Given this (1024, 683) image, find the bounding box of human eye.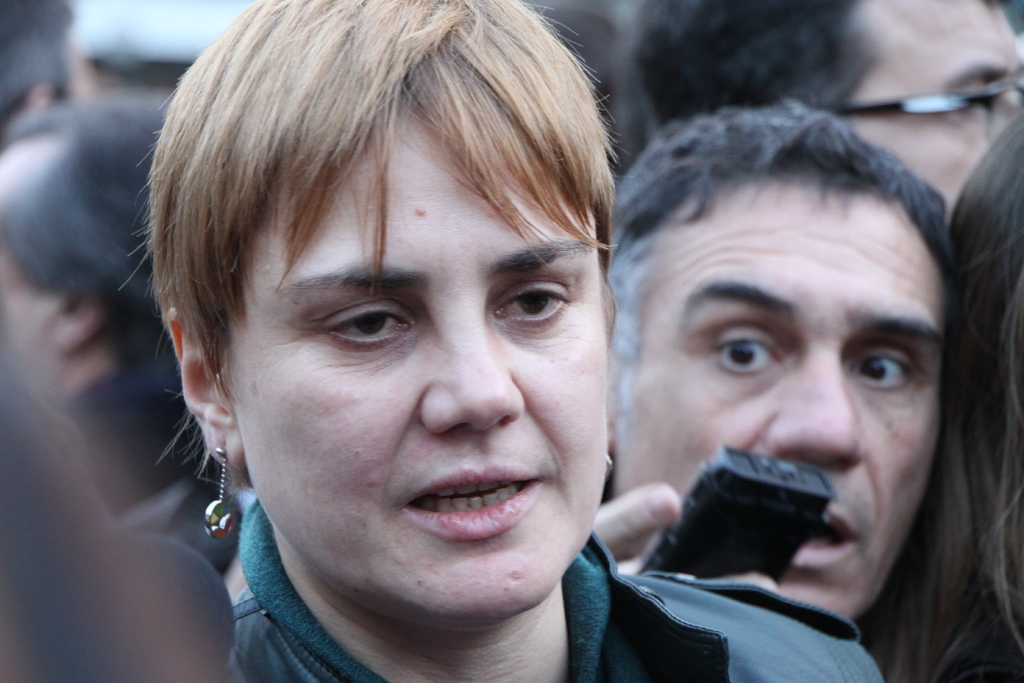
left=845, top=344, right=926, bottom=397.
